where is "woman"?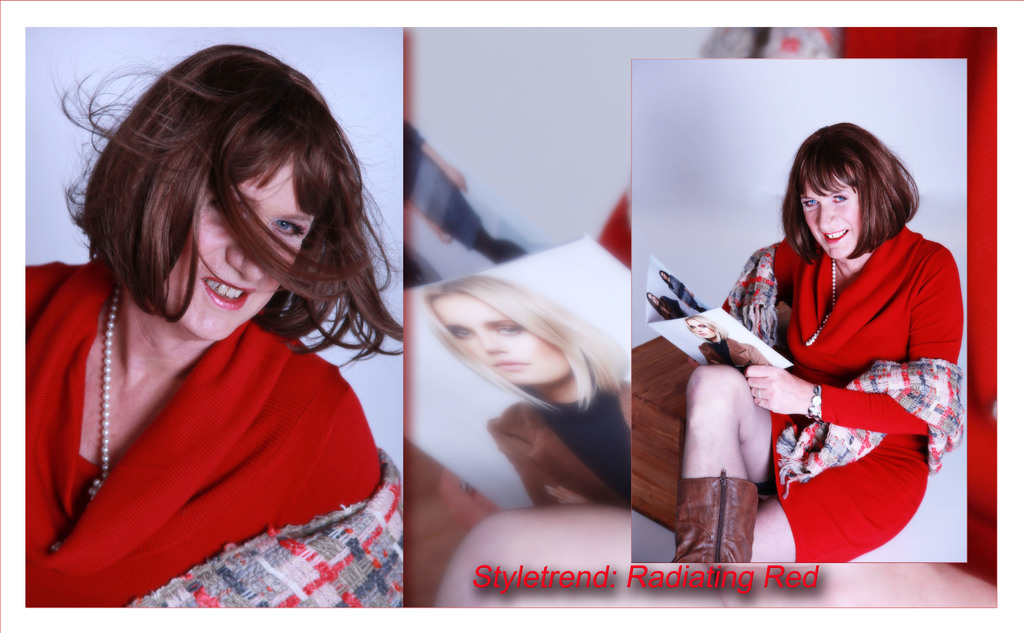
405, 120, 534, 265.
